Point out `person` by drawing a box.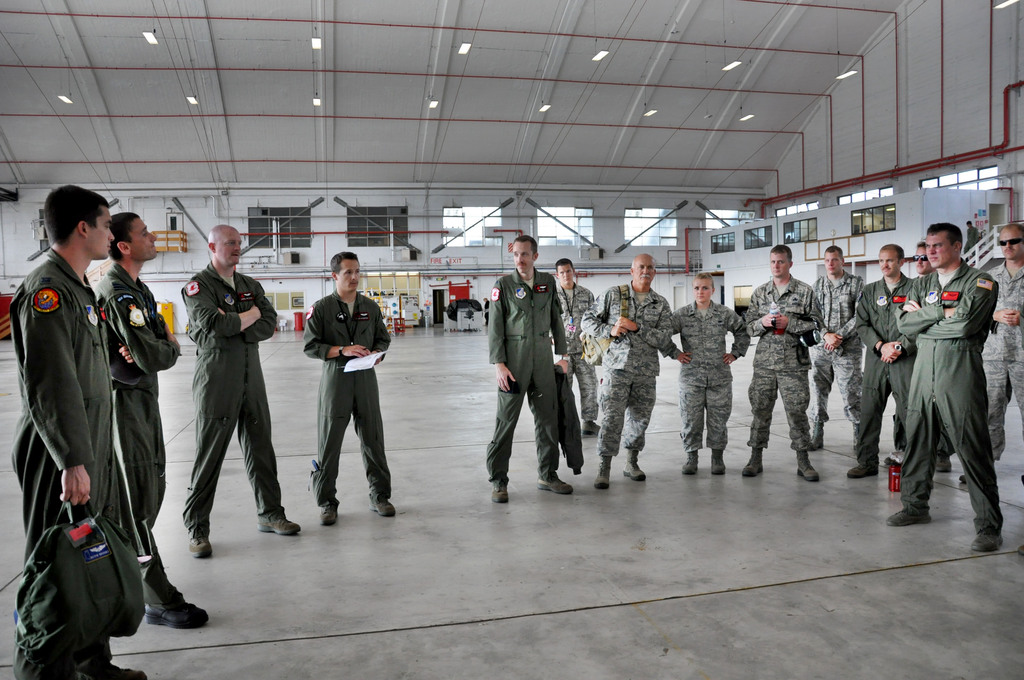
detection(9, 178, 149, 679).
